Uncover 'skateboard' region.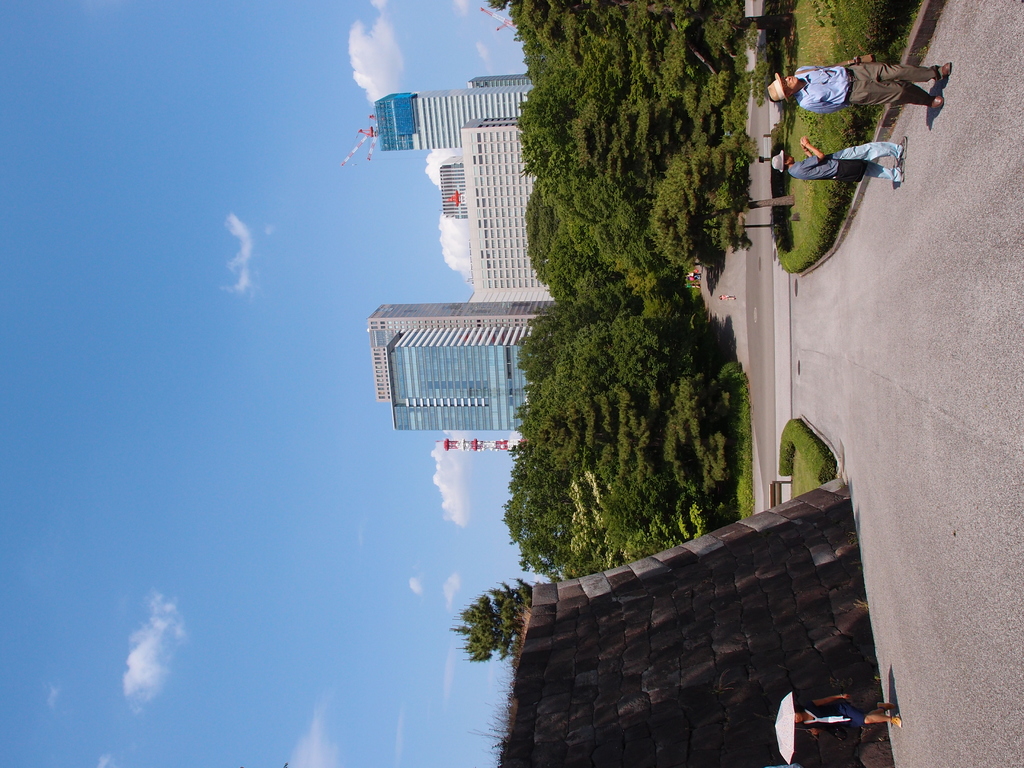
Uncovered: (left=890, top=131, right=911, bottom=191).
